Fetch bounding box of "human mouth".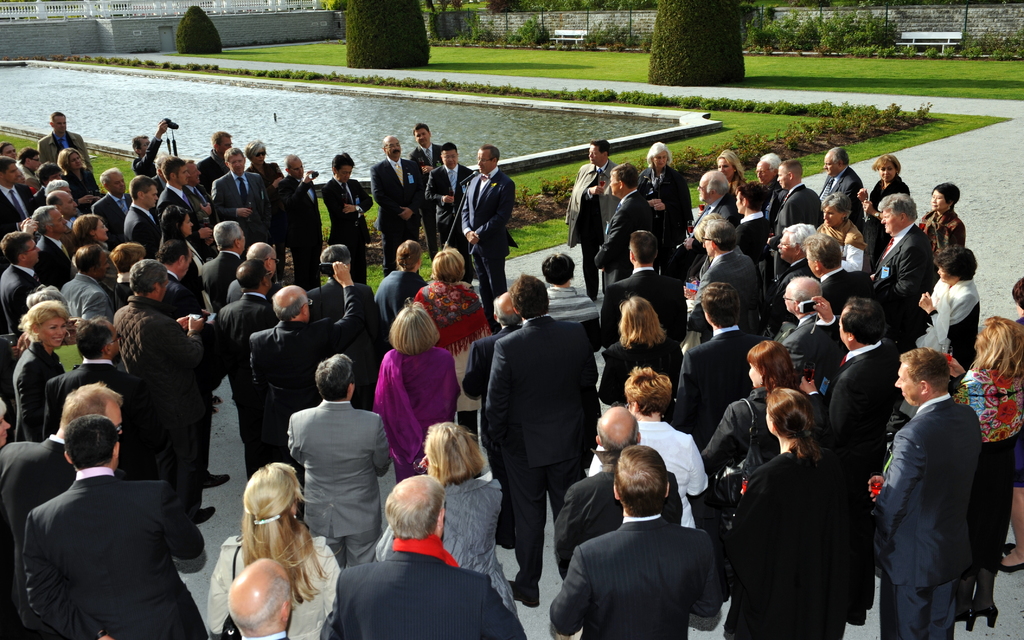
Bbox: [51, 335, 63, 343].
